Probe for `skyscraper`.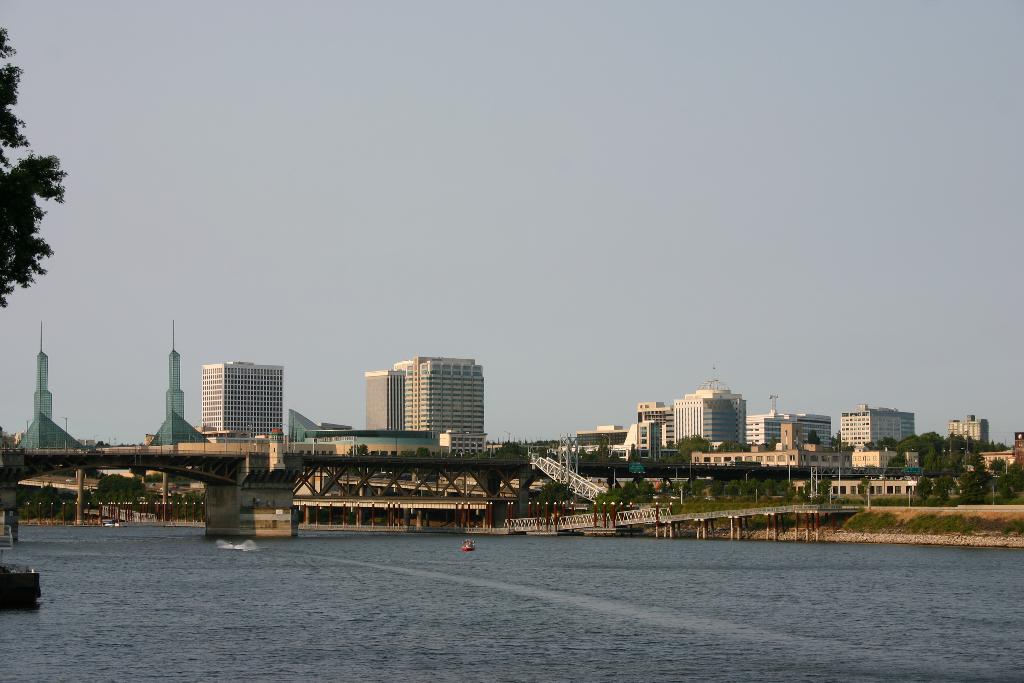
Probe result: (393,352,486,438).
